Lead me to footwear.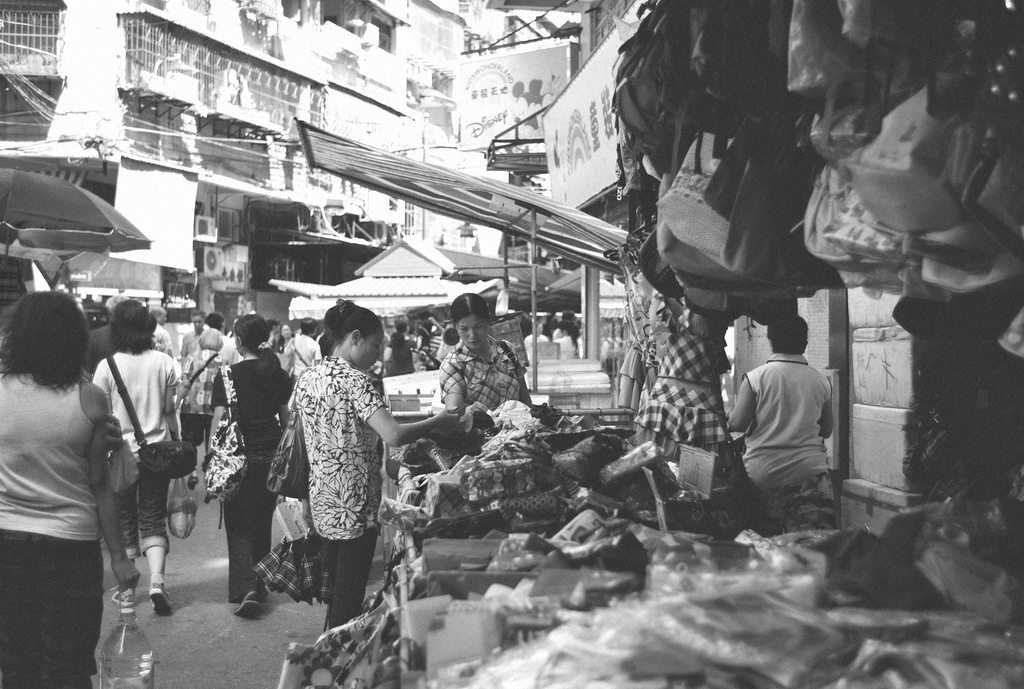
Lead to select_region(110, 585, 120, 603).
